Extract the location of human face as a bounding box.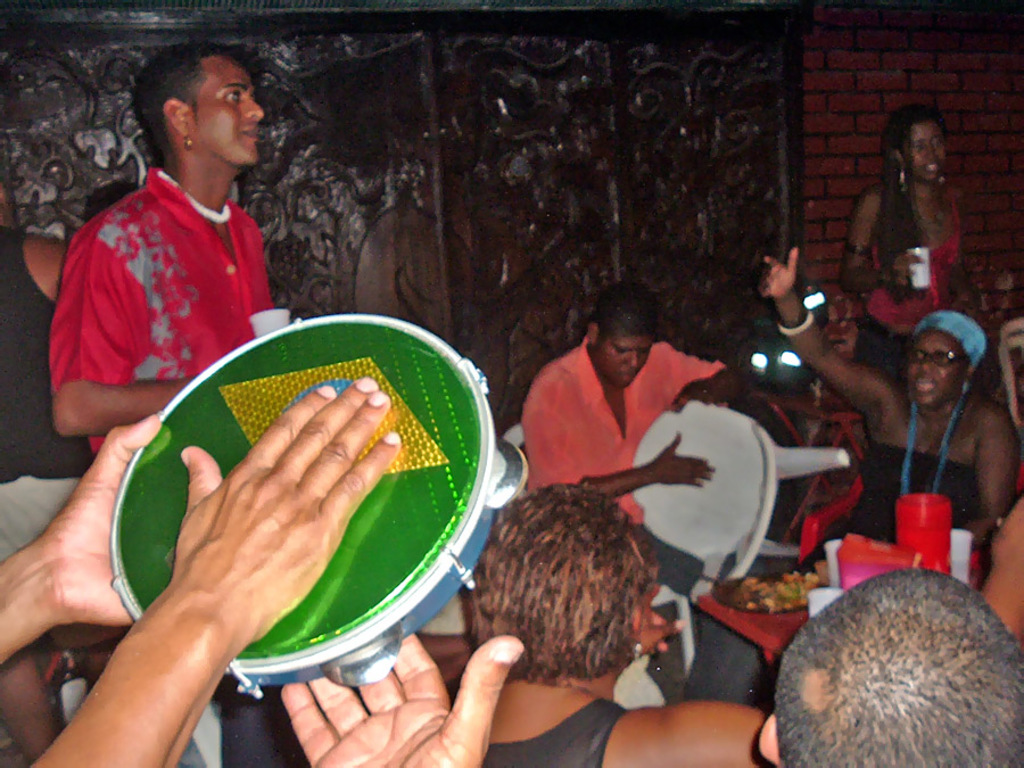
<bbox>189, 59, 262, 167</bbox>.
